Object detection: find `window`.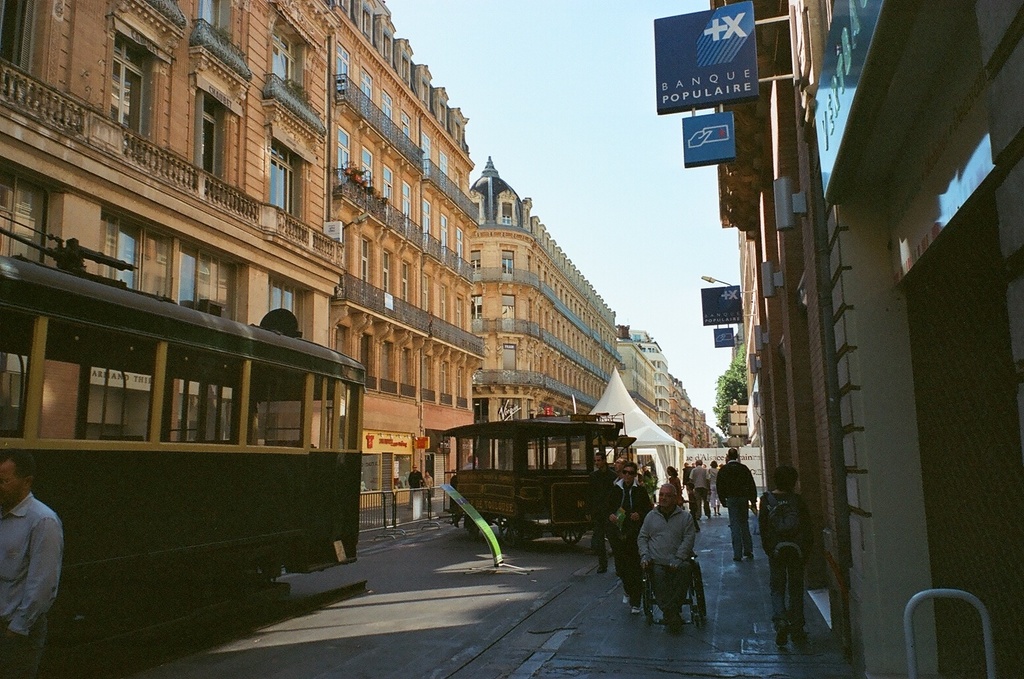
l=502, t=341, r=516, b=383.
